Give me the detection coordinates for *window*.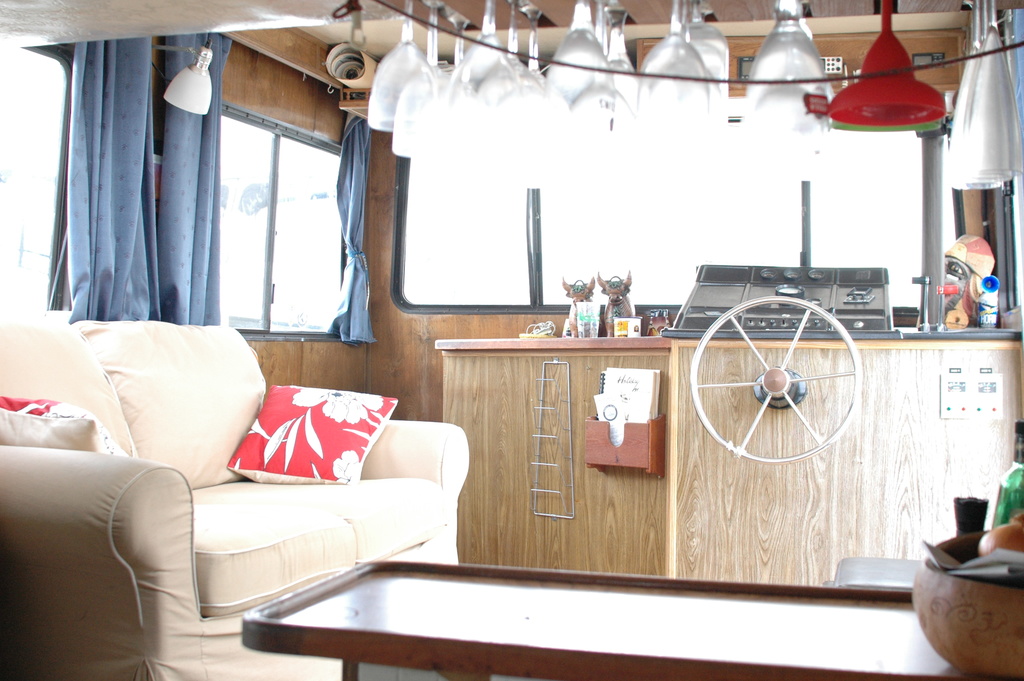
164, 56, 380, 338.
